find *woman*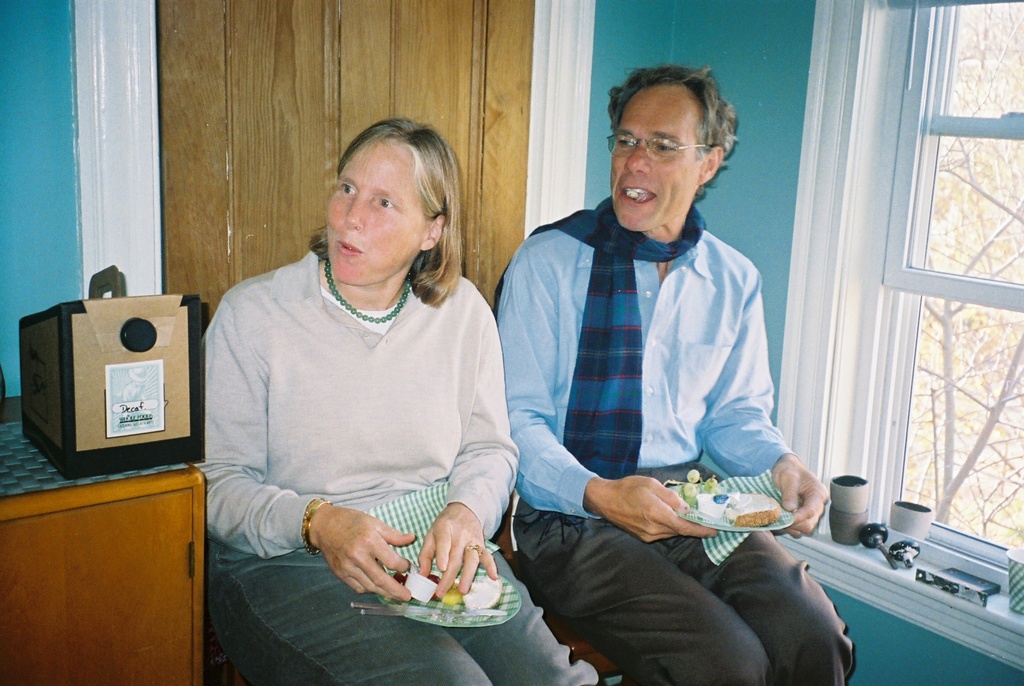
box(209, 122, 514, 642)
